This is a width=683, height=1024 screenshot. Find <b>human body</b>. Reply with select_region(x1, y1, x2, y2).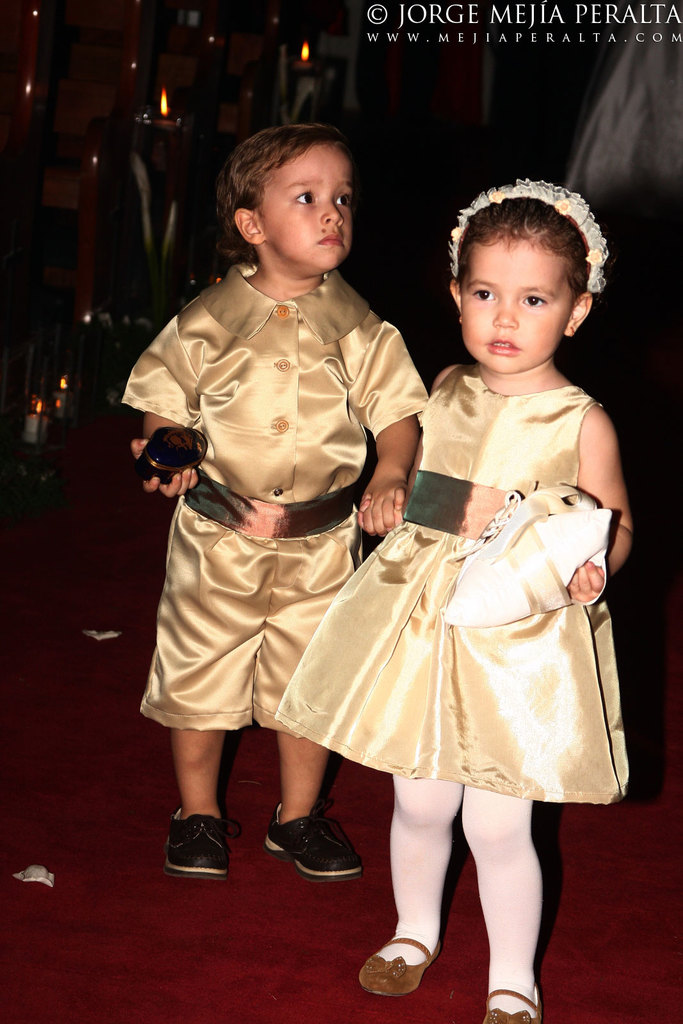
select_region(282, 176, 633, 1023).
